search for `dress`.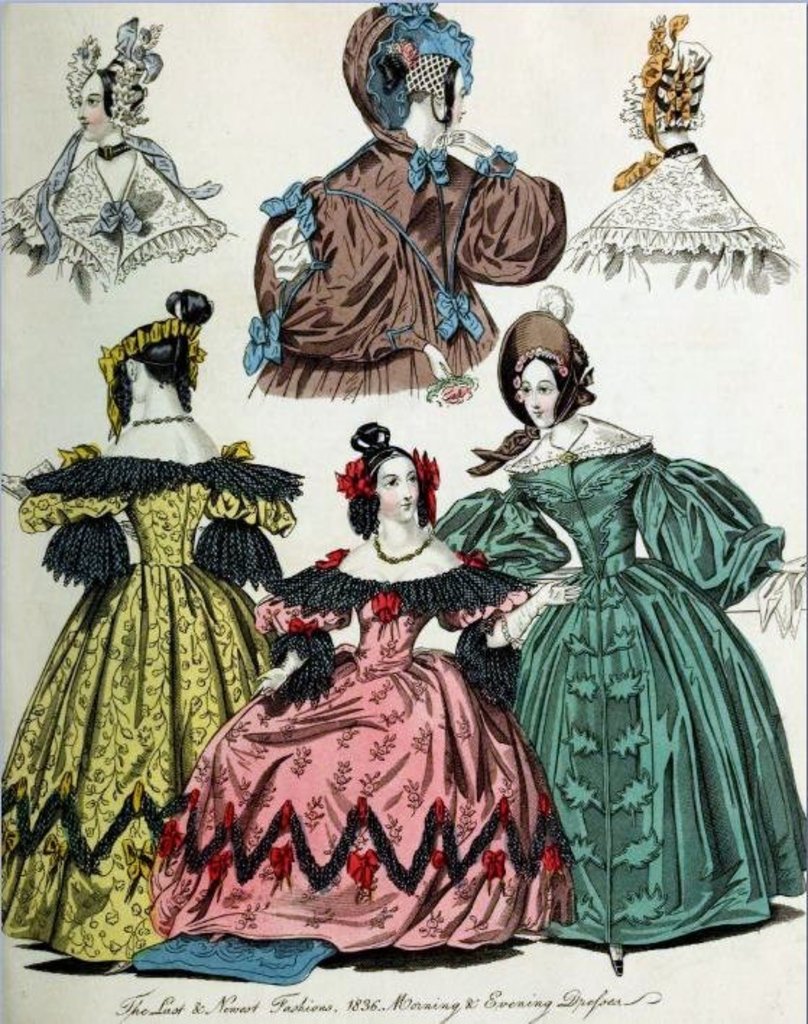
Found at Rect(432, 418, 807, 952).
